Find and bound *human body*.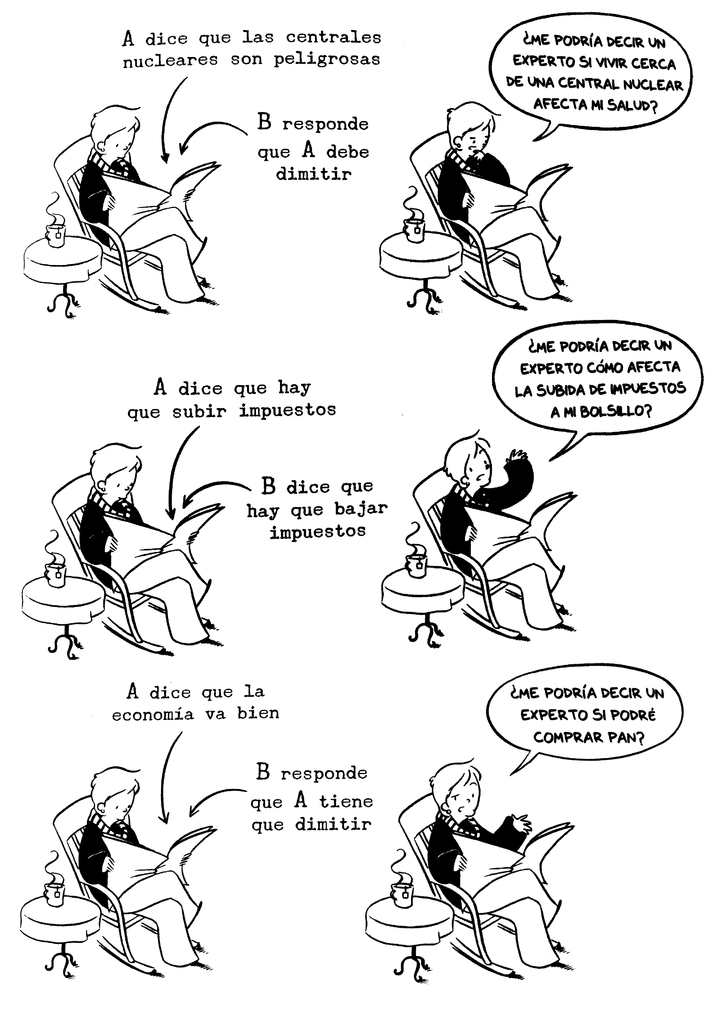
Bound: x1=440 y1=147 x2=568 y2=300.
